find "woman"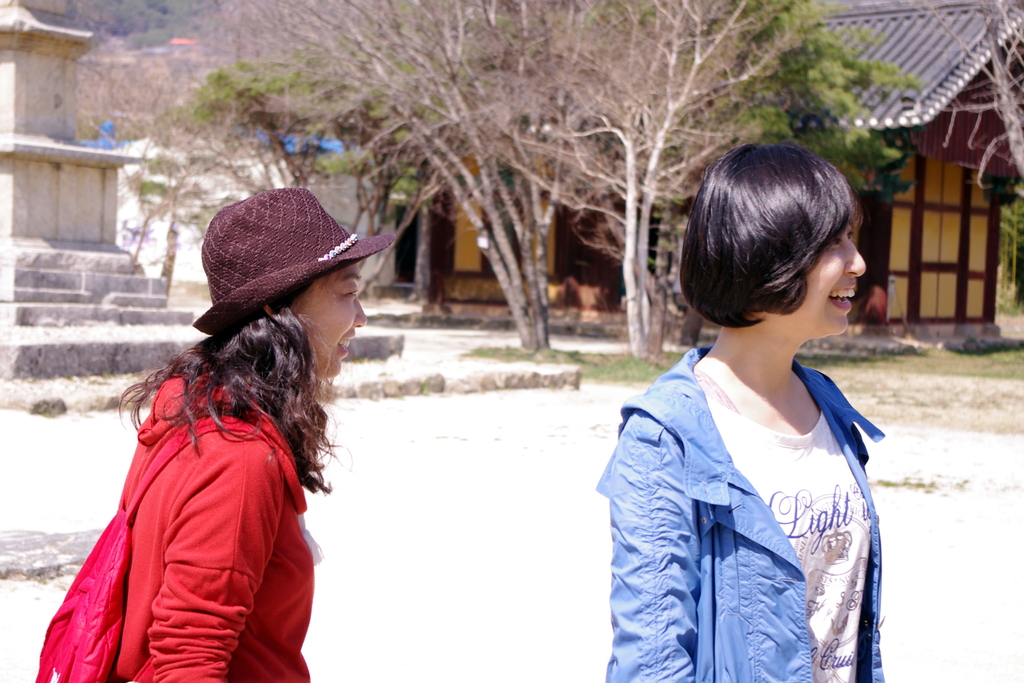
[31,181,392,682]
